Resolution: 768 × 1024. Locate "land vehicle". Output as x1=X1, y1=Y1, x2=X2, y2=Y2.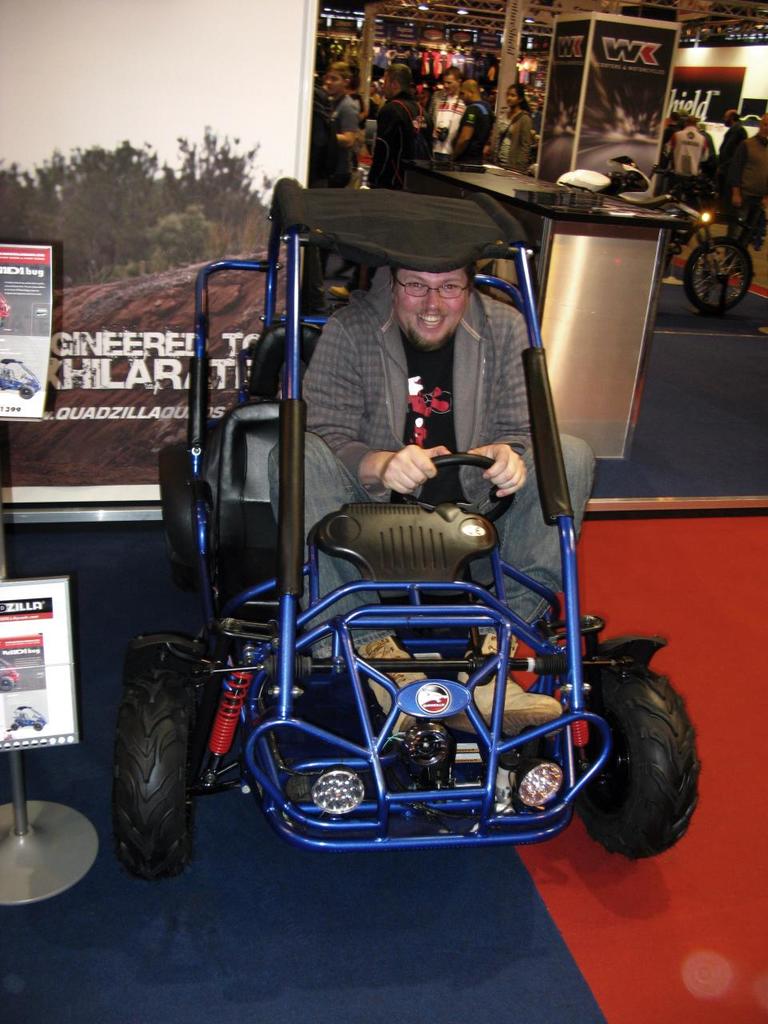
x1=558, y1=155, x2=754, y2=312.
